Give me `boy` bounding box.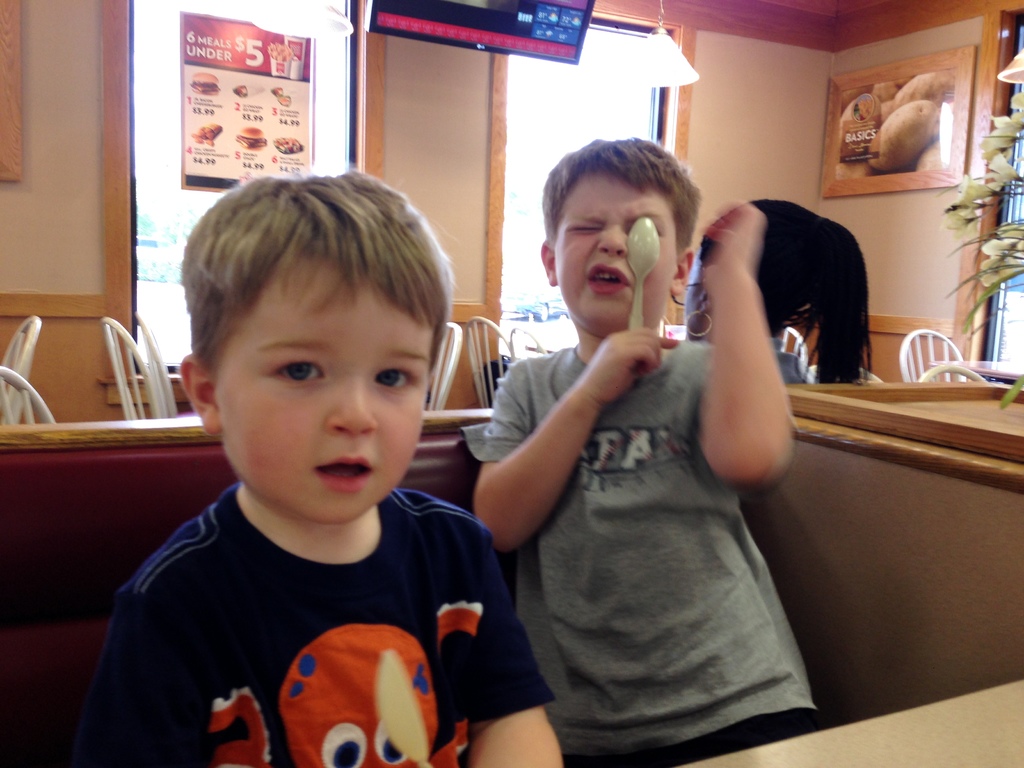
rect(116, 172, 570, 767).
